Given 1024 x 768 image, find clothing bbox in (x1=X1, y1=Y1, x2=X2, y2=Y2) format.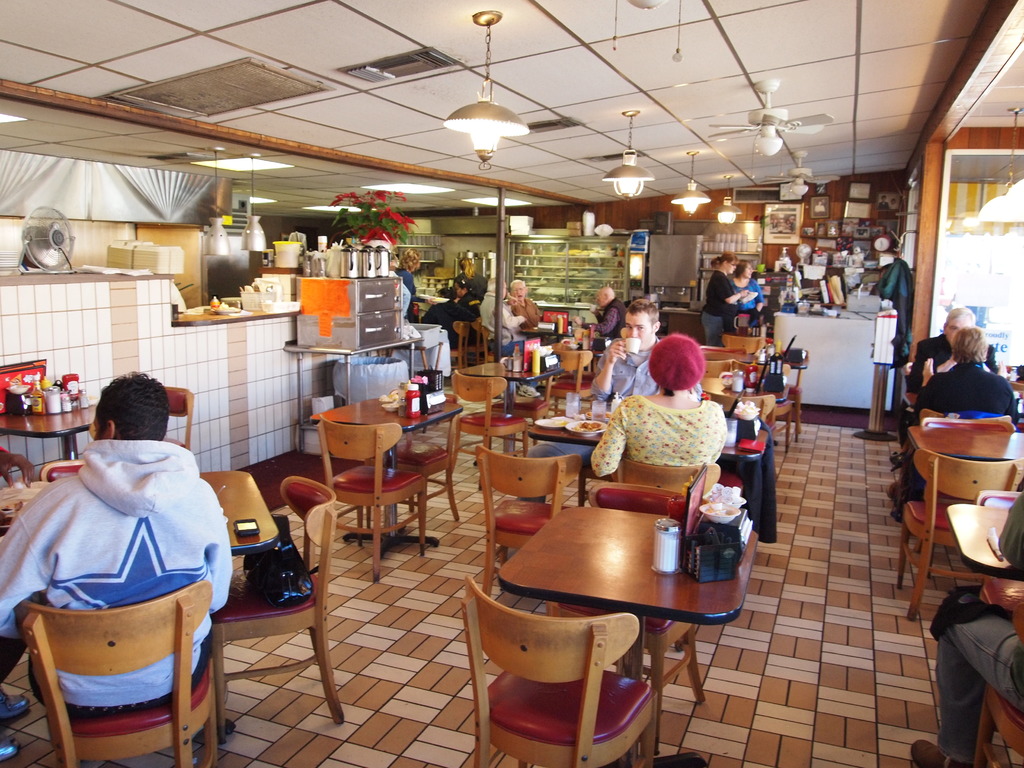
(x1=392, y1=266, x2=417, y2=319).
